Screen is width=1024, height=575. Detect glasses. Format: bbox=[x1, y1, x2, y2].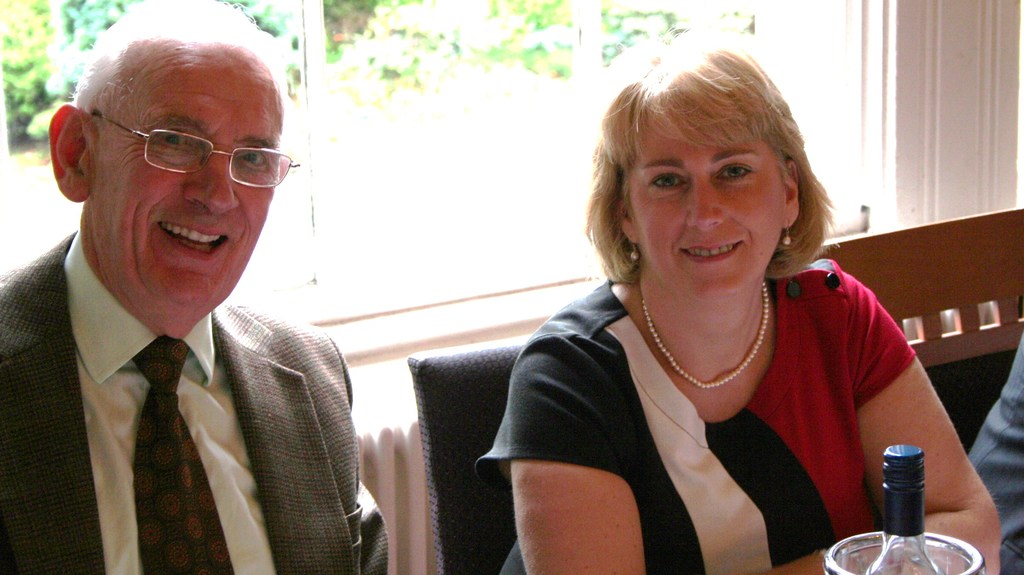
bbox=[120, 127, 285, 182].
